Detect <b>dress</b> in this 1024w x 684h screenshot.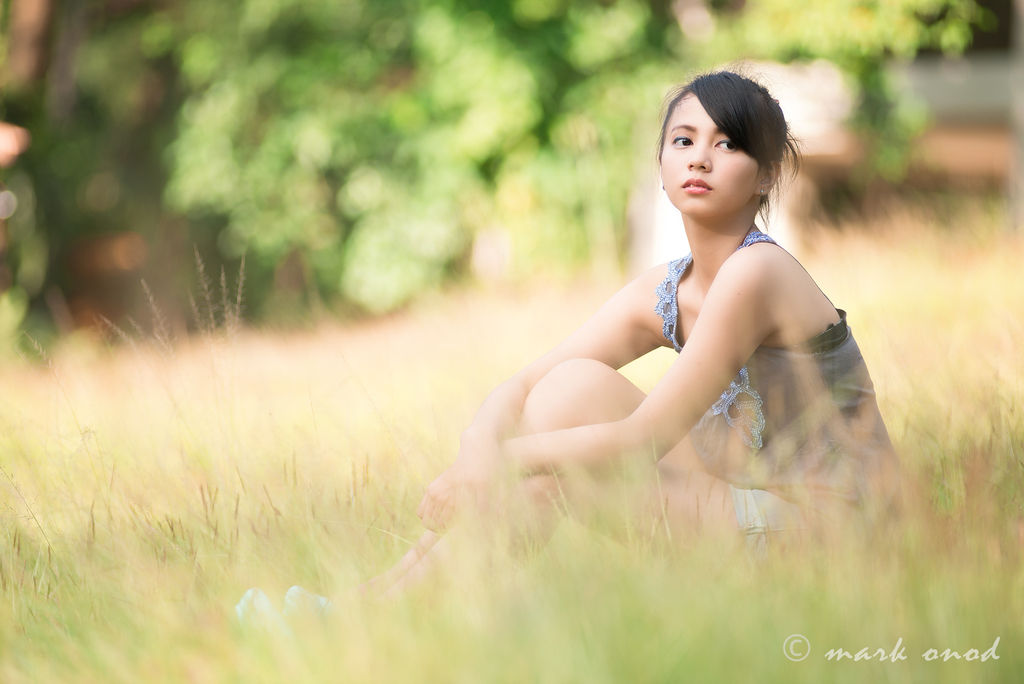
Detection: x1=602, y1=149, x2=875, y2=537.
